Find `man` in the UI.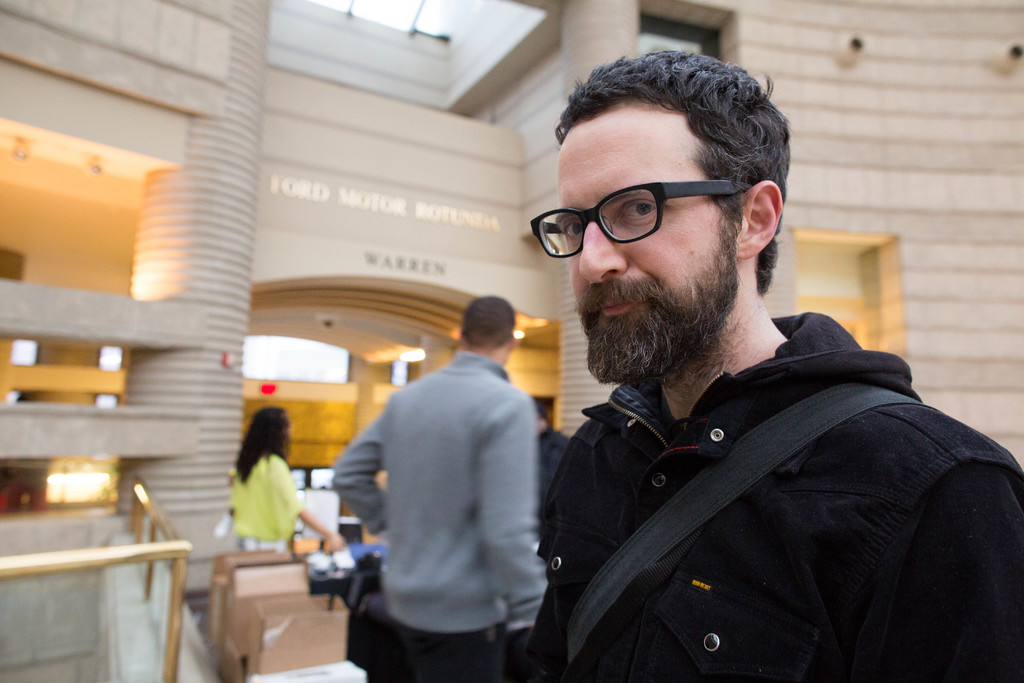
UI element at <box>516,47,1023,682</box>.
